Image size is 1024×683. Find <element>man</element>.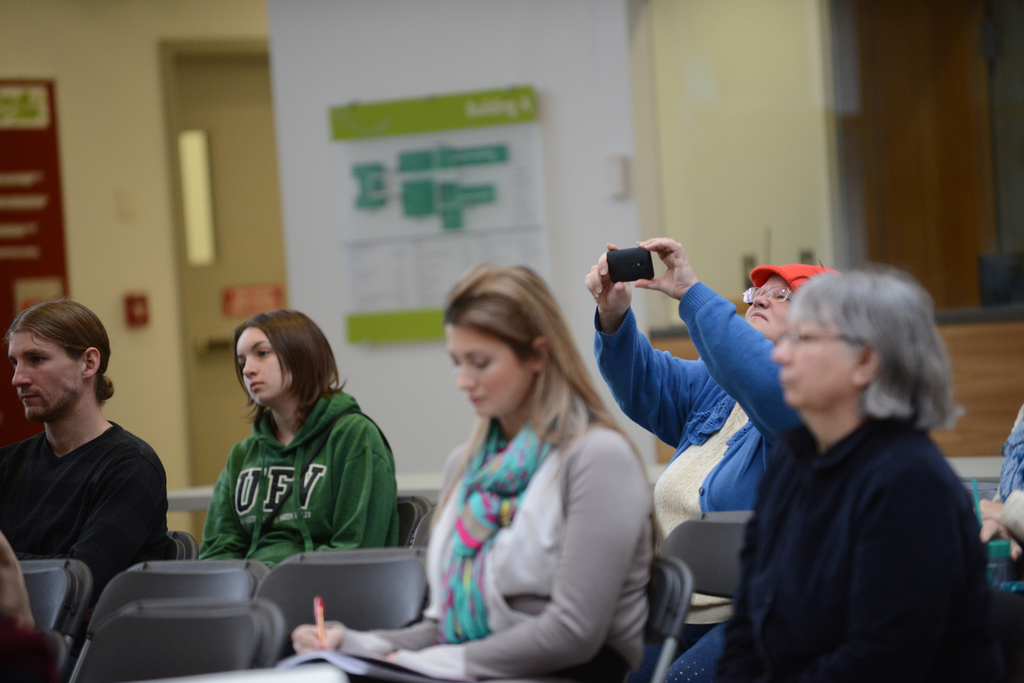
(2,278,190,663).
